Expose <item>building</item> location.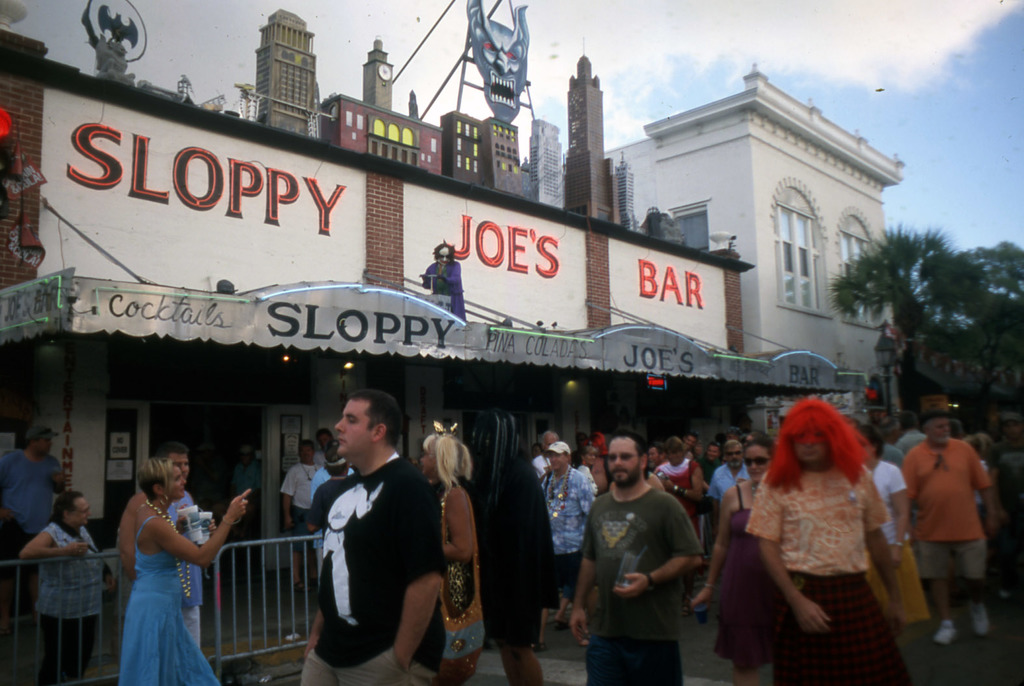
Exposed at box(599, 64, 908, 423).
